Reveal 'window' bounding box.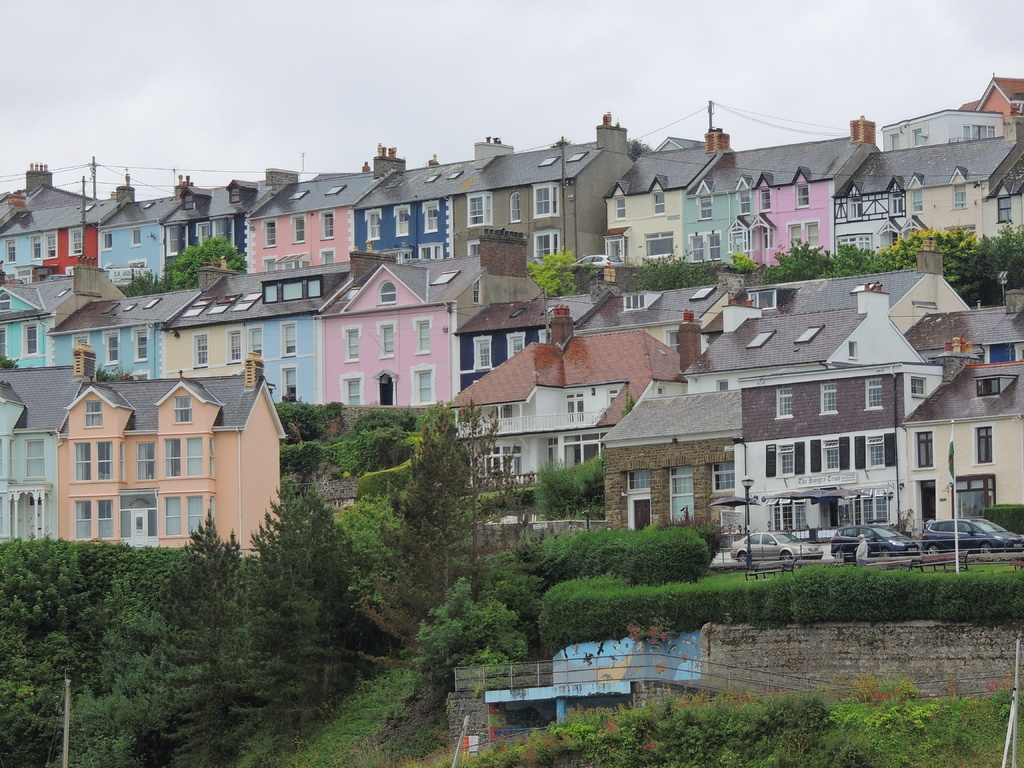
Revealed: 509, 333, 528, 358.
